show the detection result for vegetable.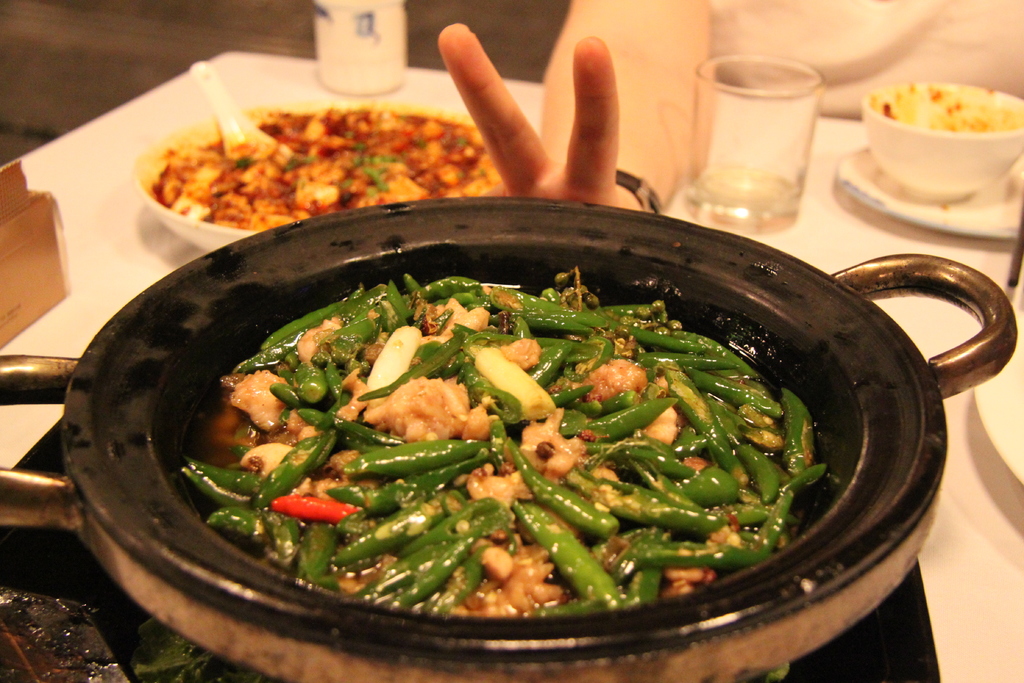
x1=778, y1=461, x2=822, y2=496.
